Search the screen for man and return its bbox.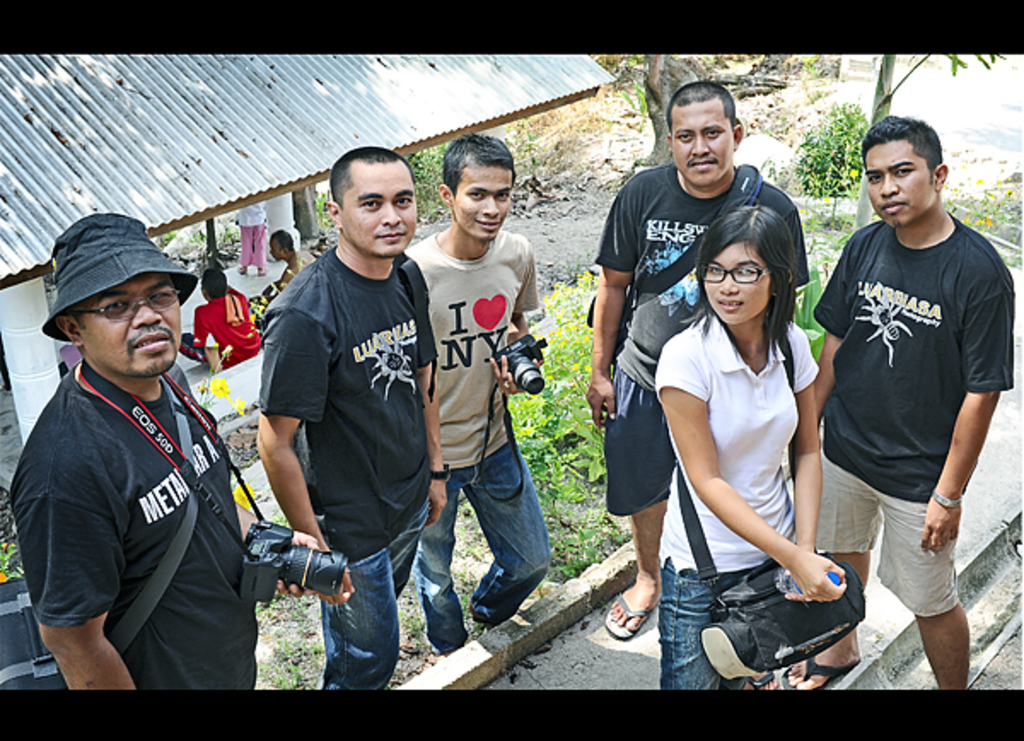
Found: 12,207,271,714.
